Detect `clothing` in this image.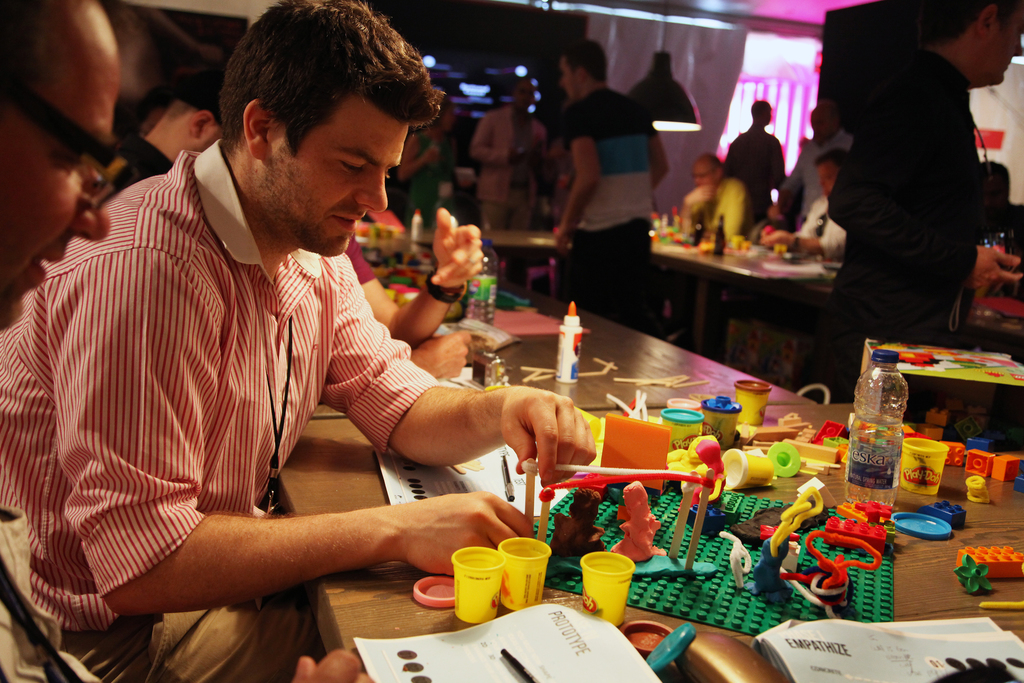
Detection: {"left": 661, "top": 172, "right": 744, "bottom": 243}.
